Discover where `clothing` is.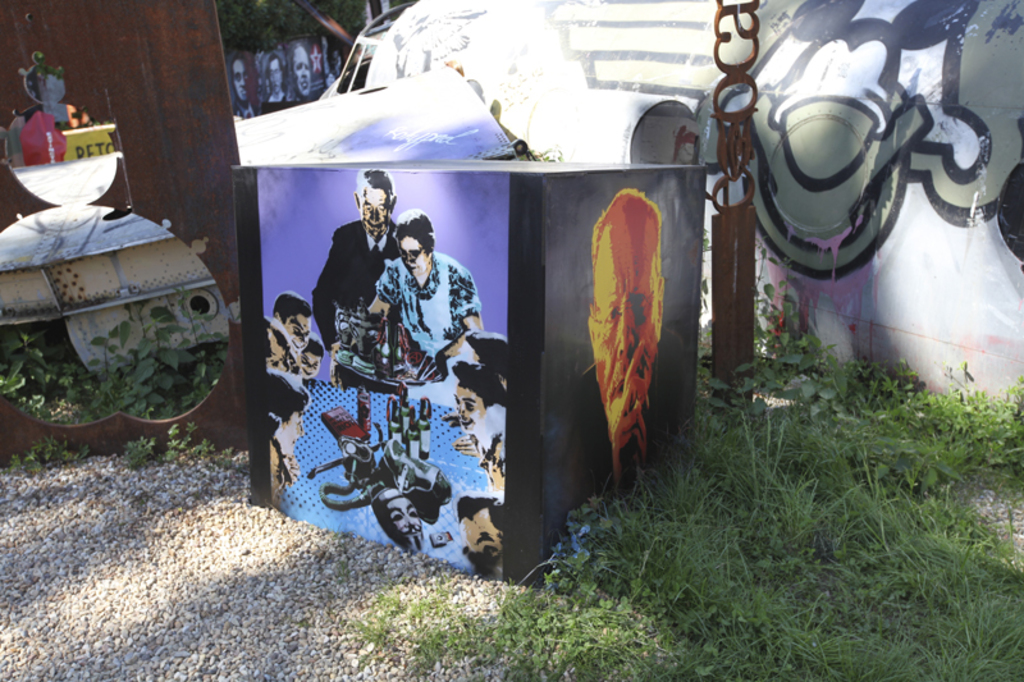
Discovered at (314,218,402,354).
